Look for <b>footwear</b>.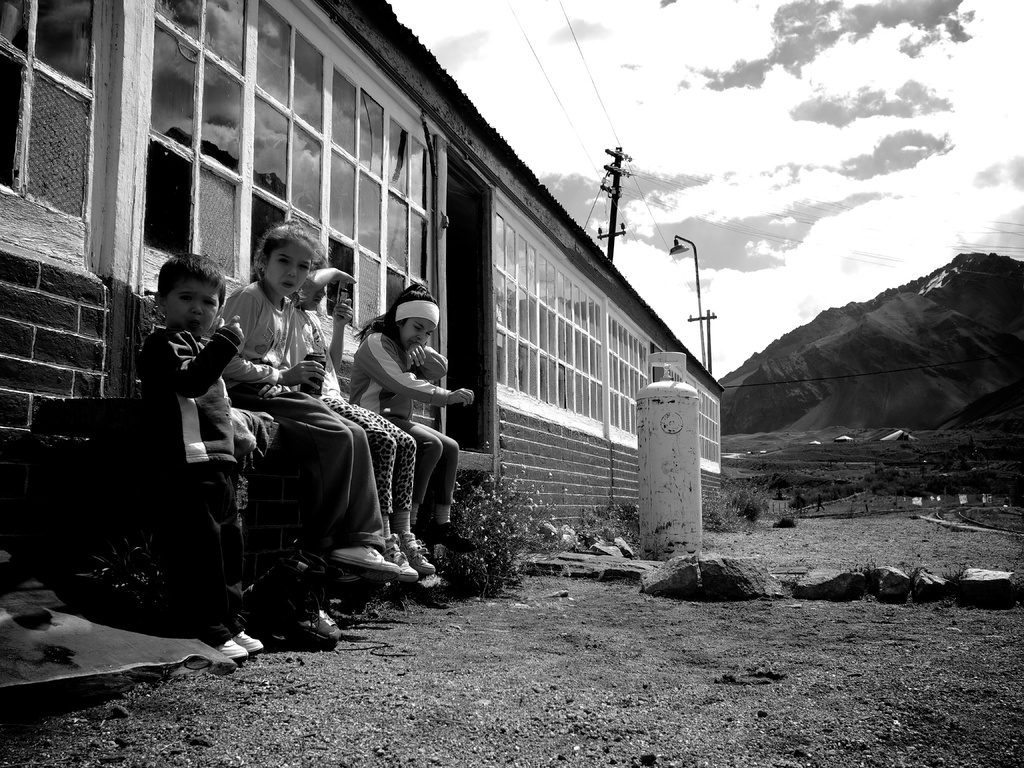
Found: x1=332, y1=536, x2=383, y2=565.
